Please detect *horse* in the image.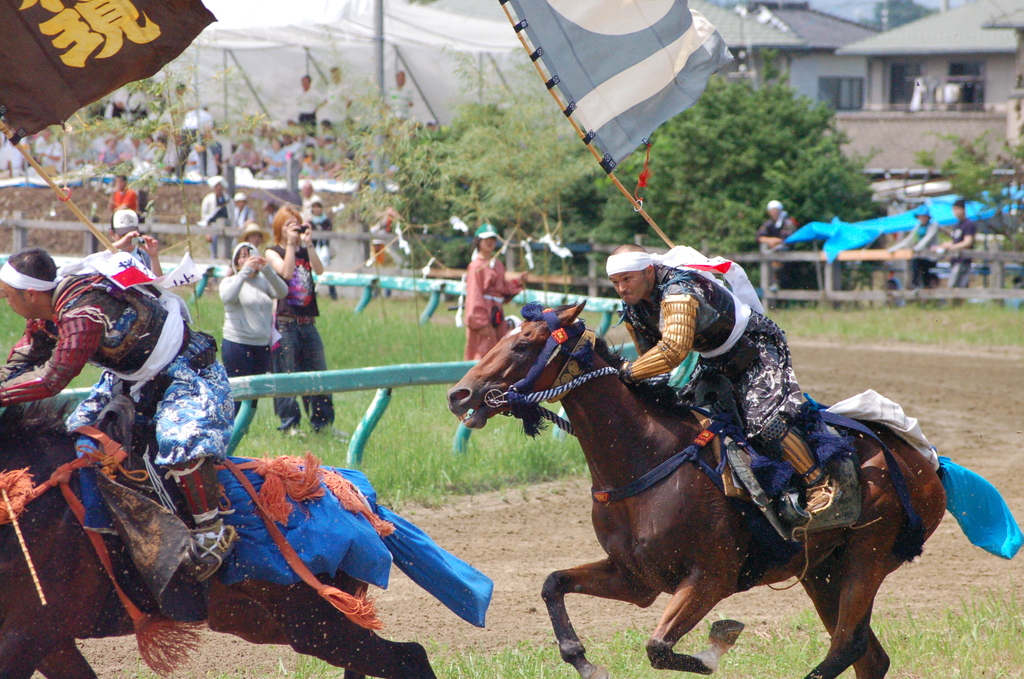
[445,297,950,678].
